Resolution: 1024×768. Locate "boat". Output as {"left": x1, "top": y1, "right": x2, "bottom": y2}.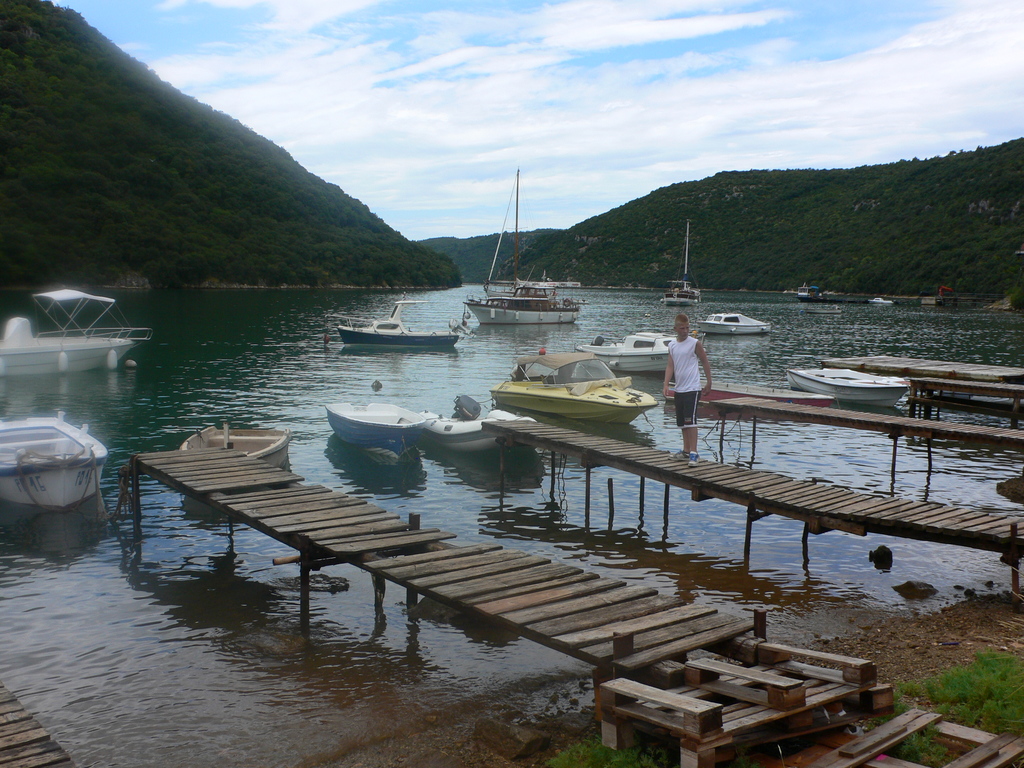
{"left": 419, "top": 409, "right": 538, "bottom": 454}.
